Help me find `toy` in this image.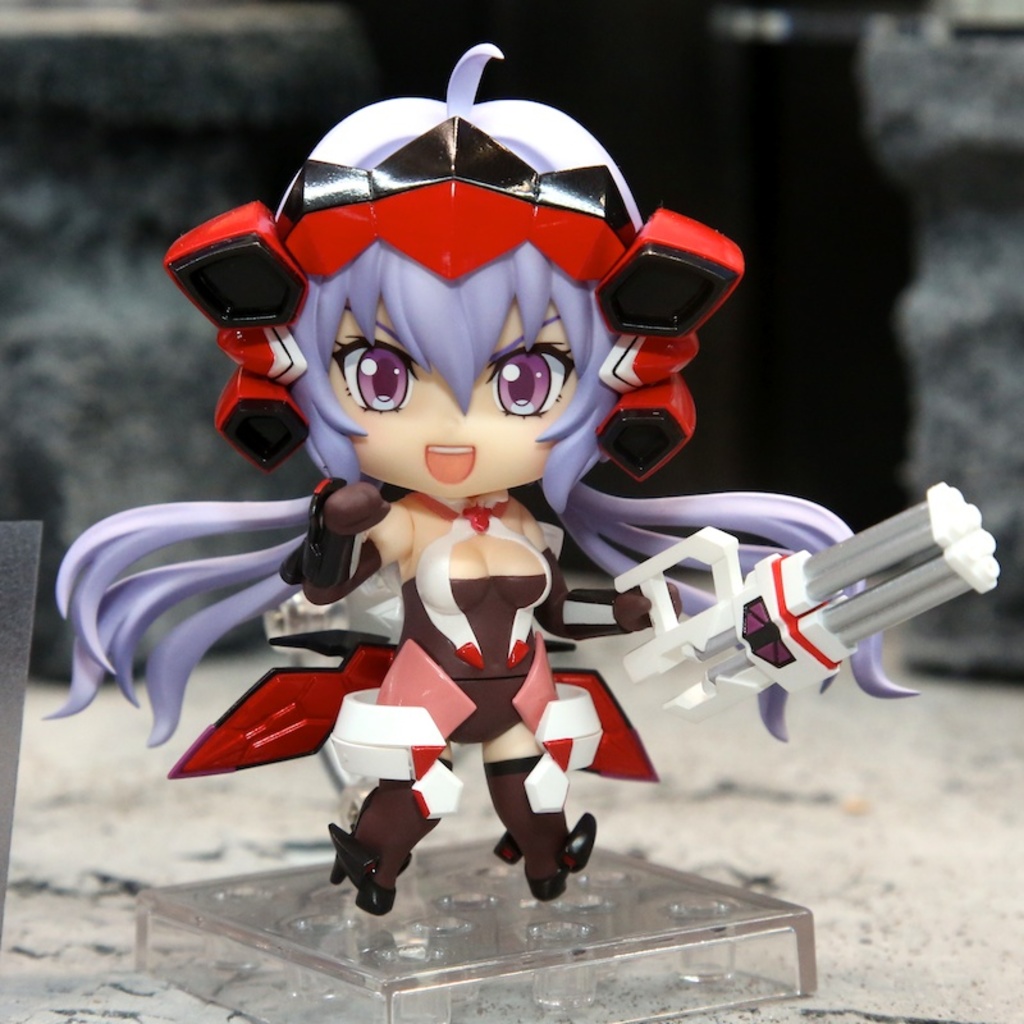
Found it: l=77, t=45, r=910, b=942.
